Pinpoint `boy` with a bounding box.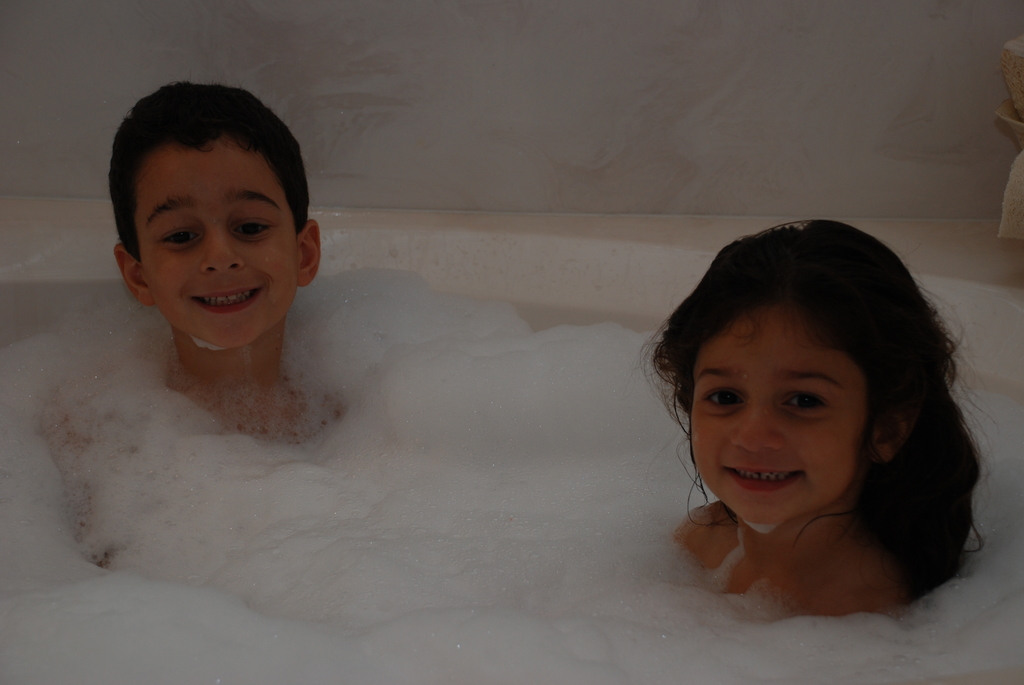
{"x1": 29, "y1": 74, "x2": 383, "y2": 586}.
